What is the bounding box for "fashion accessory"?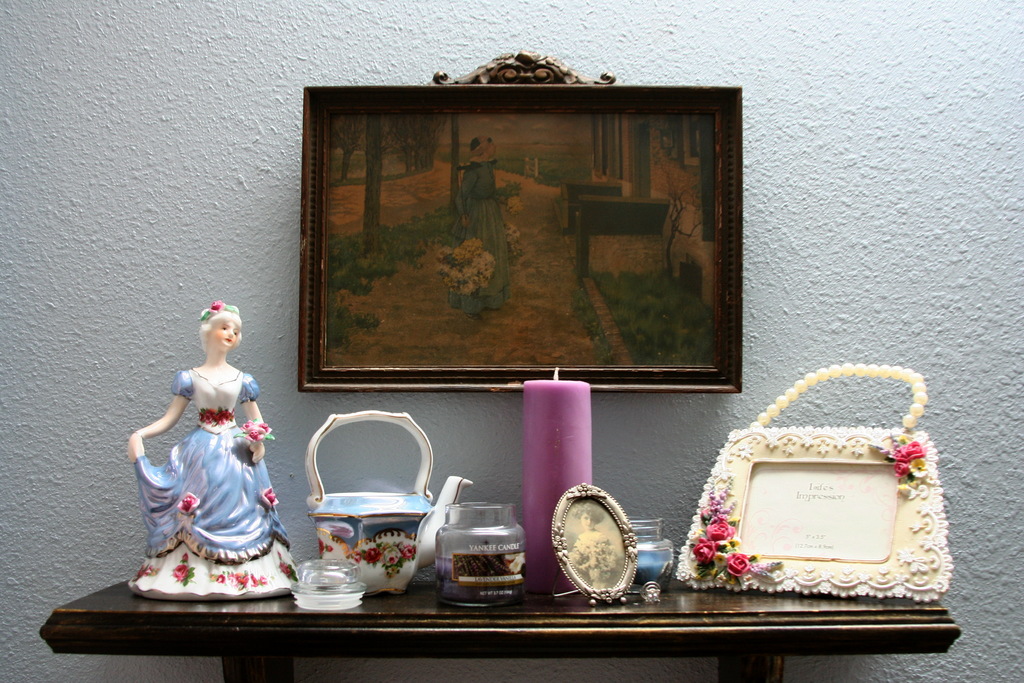
(x1=678, y1=360, x2=955, y2=603).
